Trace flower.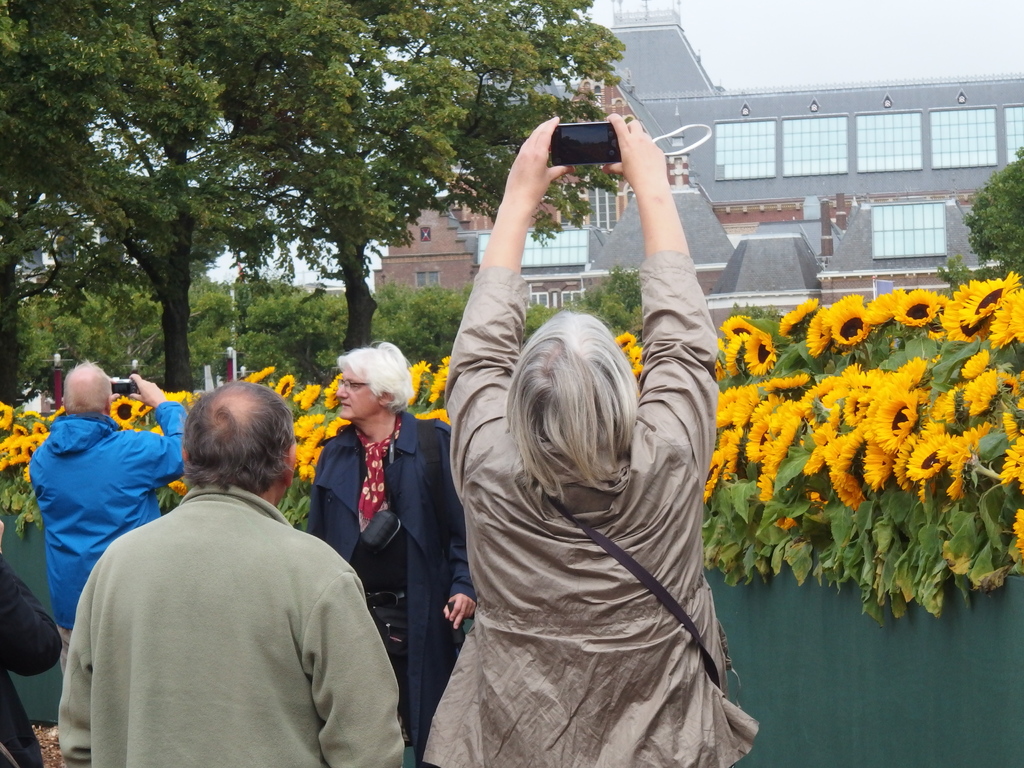
Traced to {"x1": 109, "y1": 394, "x2": 136, "y2": 424}.
